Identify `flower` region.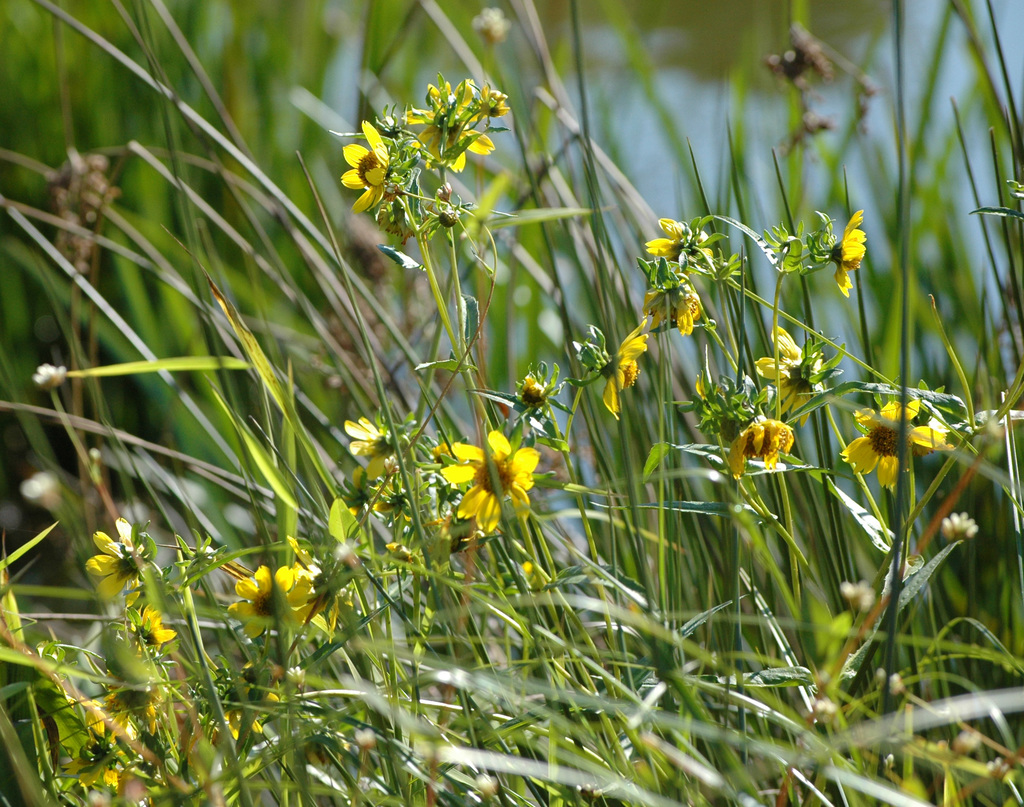
Region: select_region(115, 601, 186, 671).
